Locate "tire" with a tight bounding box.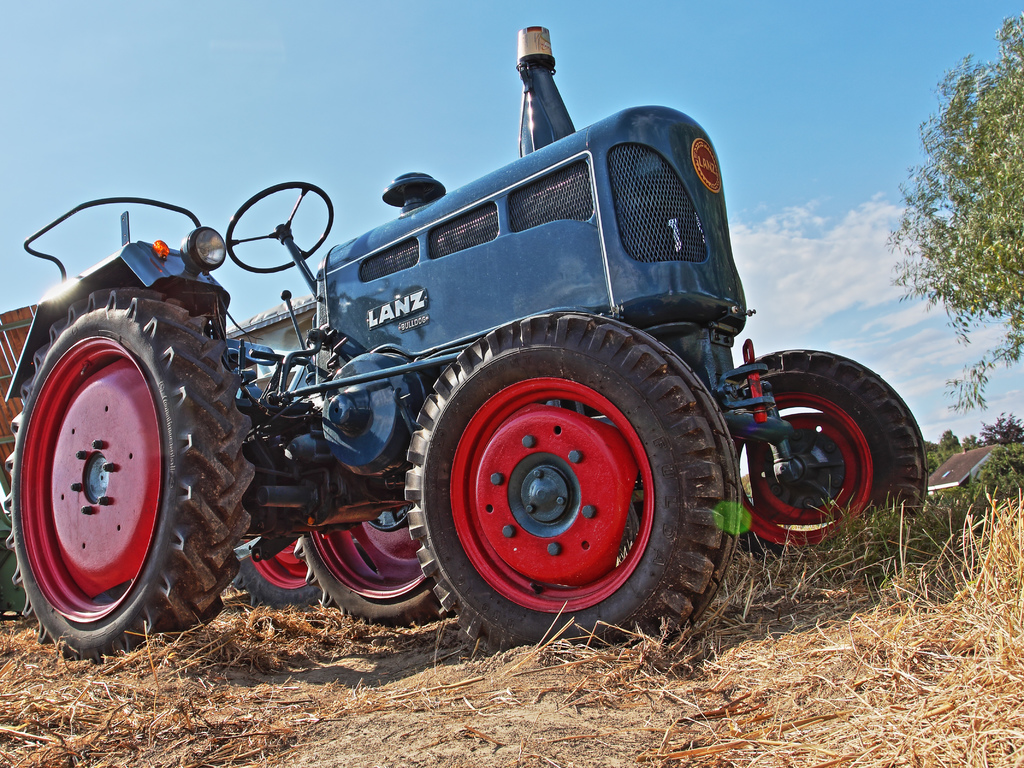
0, 281, 254, 674.
